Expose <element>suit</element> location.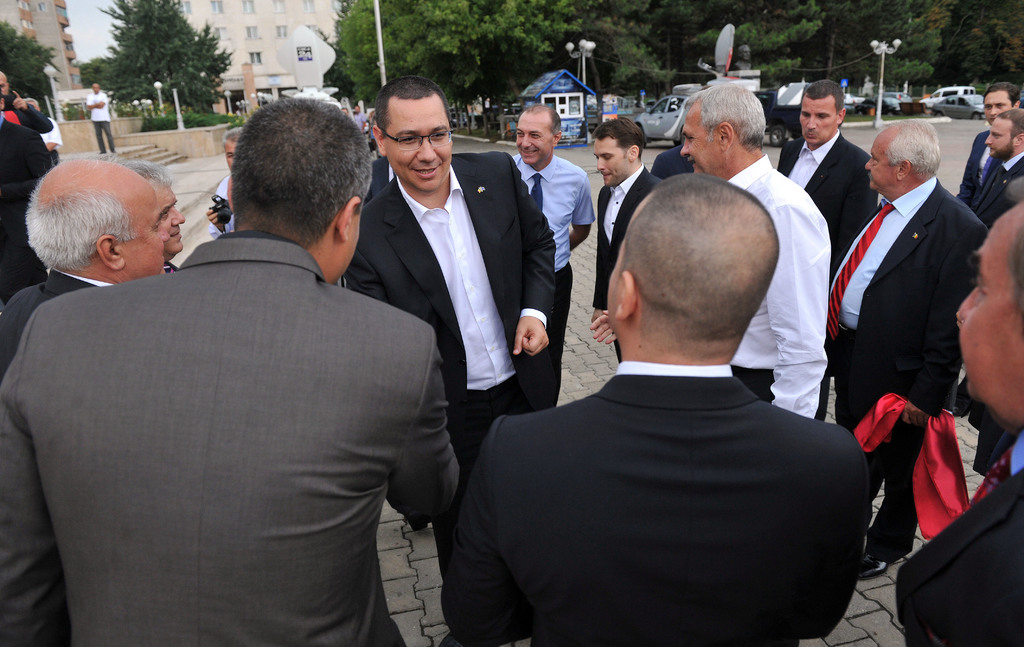
Exposed at region(970, 153, 1023, 226).
